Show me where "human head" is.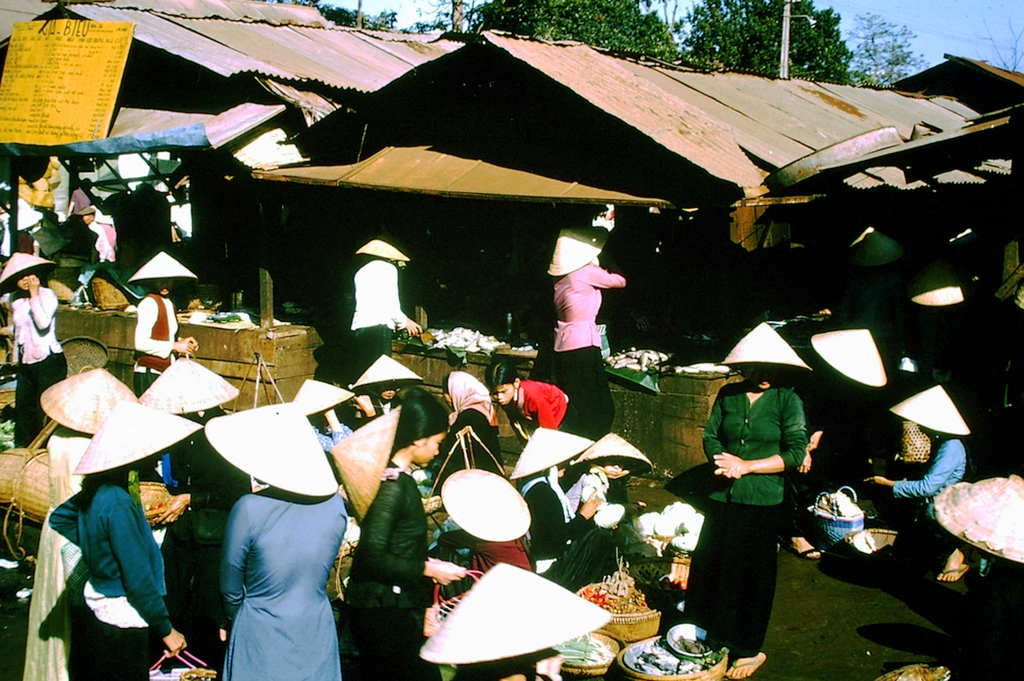
"human head" is at [left=394, top=390, right=443, bottom=463].
